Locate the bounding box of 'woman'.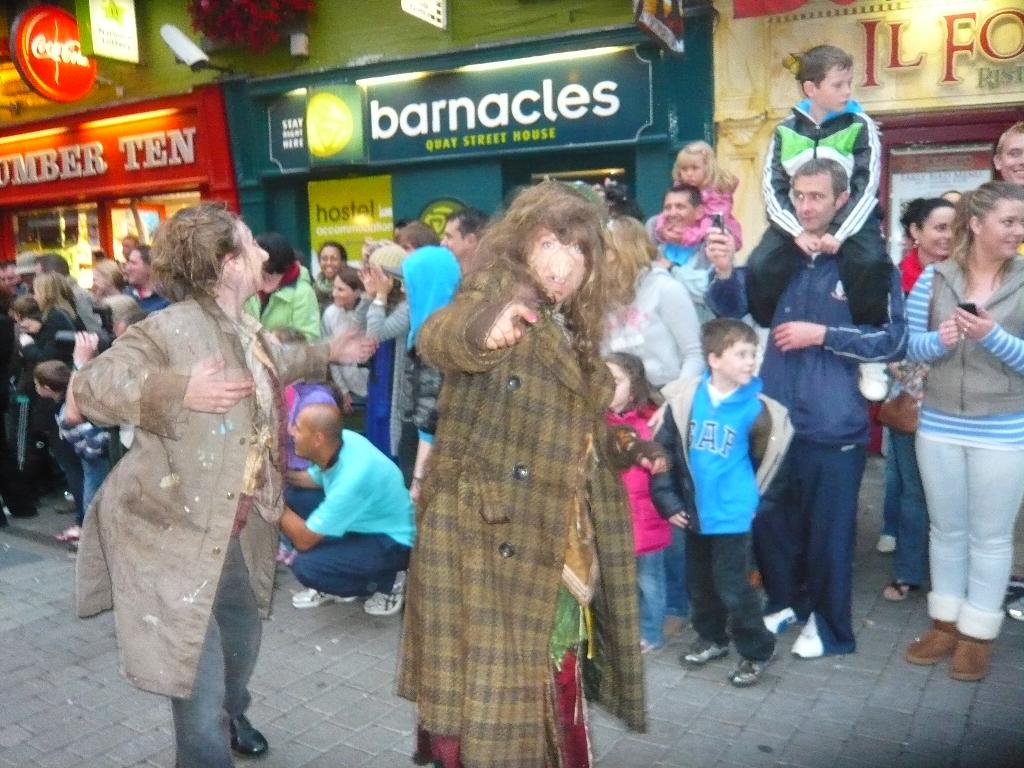
Bounding box: pyautogui.locateOnScreen(350, 245, 417, 481).
